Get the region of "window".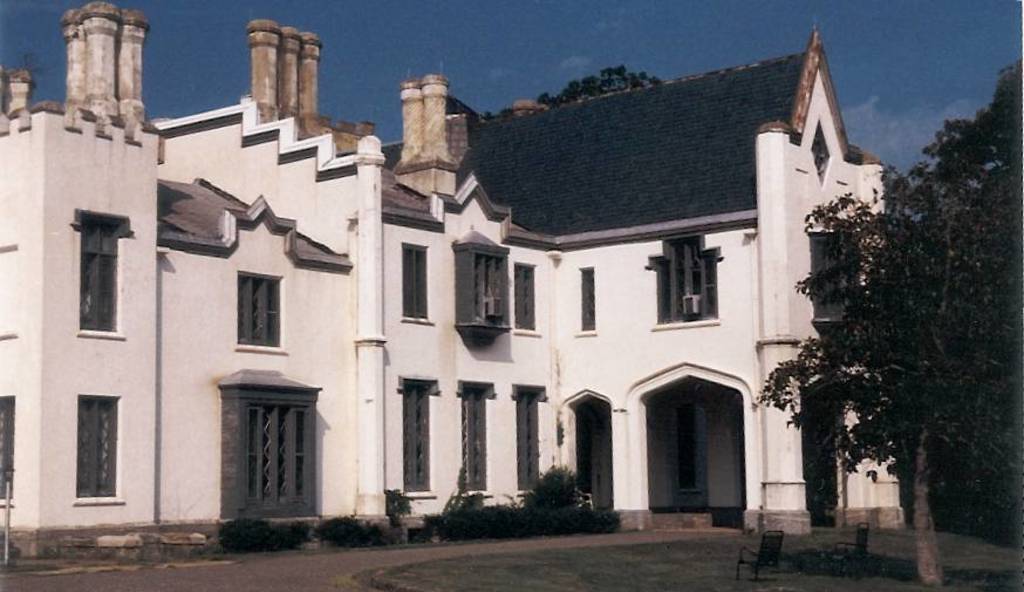
select_region(81, 395, 123, 496).
